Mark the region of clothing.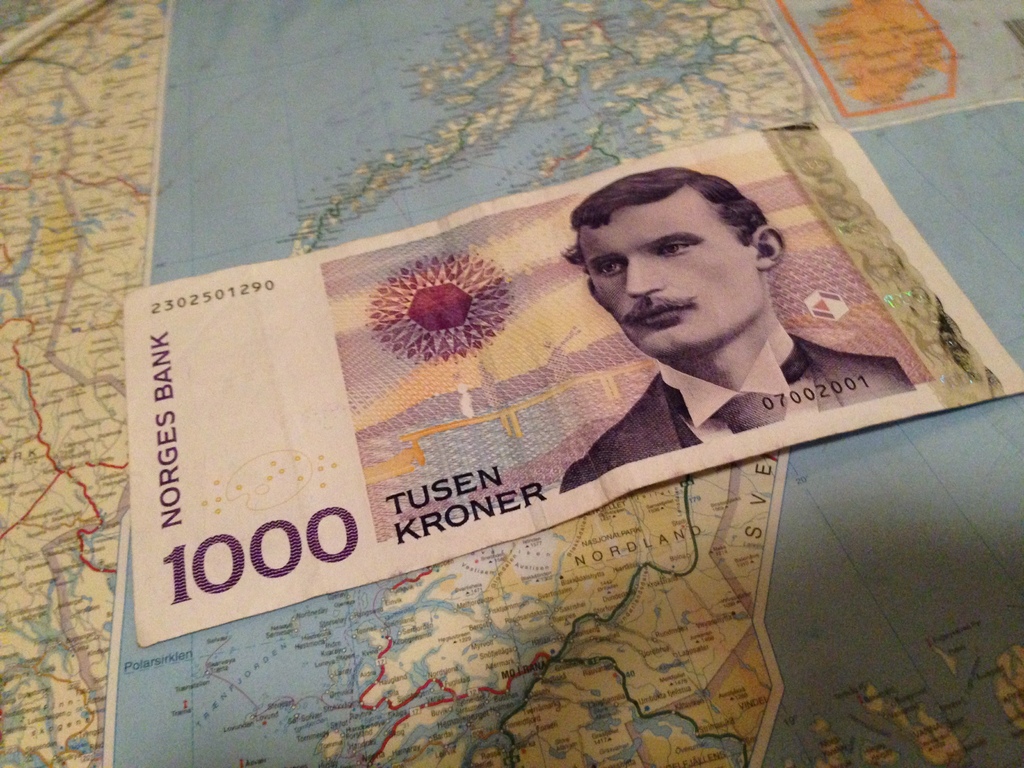
Region: 558/322/916/492.
